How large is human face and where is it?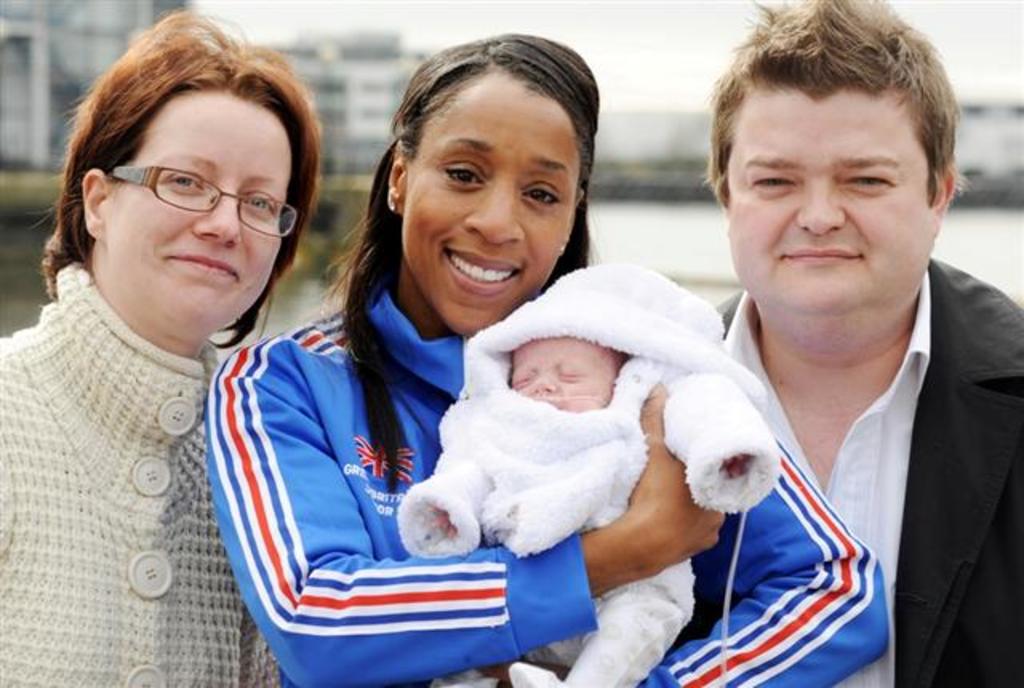
Bounding box: rect(397, 61, 595, 330).
